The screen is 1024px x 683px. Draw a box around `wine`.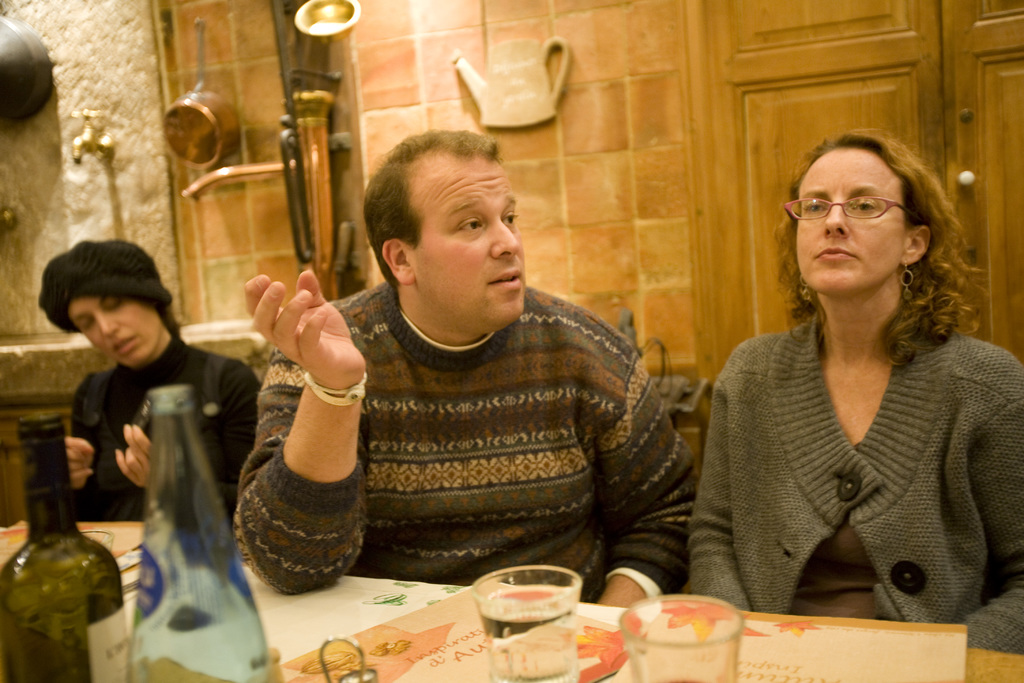
detection(3, 418, 136, 682).
